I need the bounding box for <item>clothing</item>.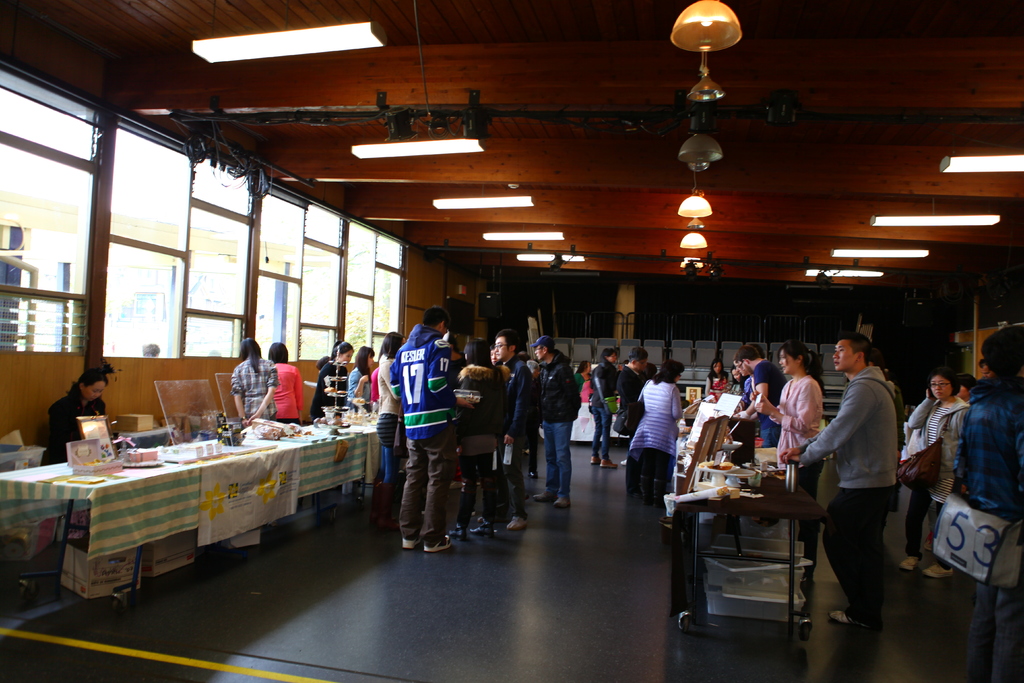
Here it is: [left=493, top=361, right=534, bottom=428].
